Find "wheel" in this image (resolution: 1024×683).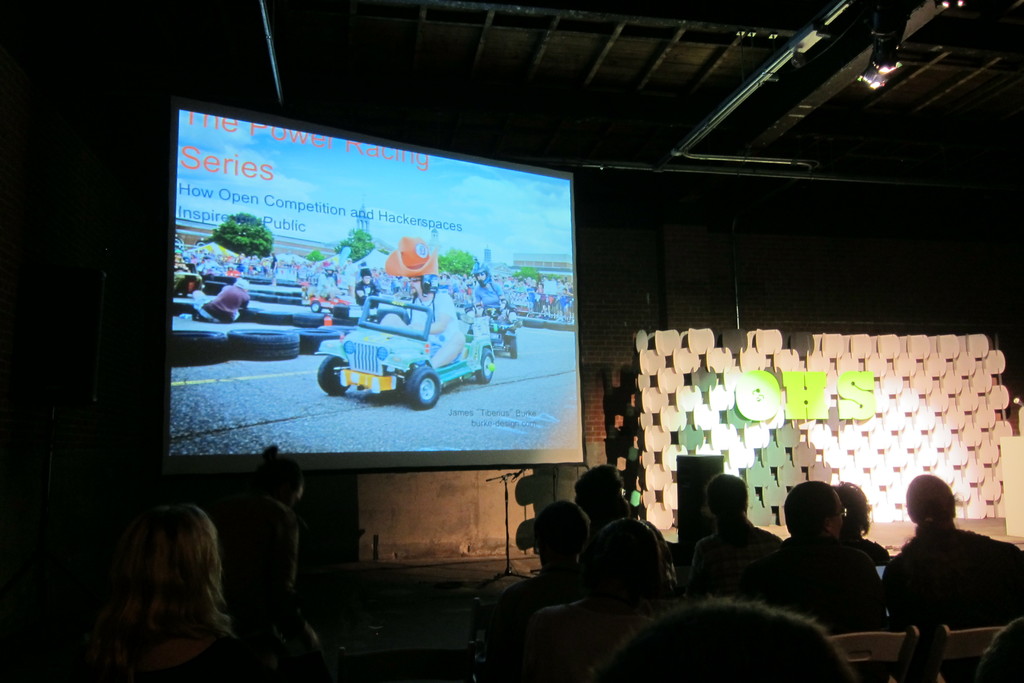
l=172, t=331, r=230, b=367.
